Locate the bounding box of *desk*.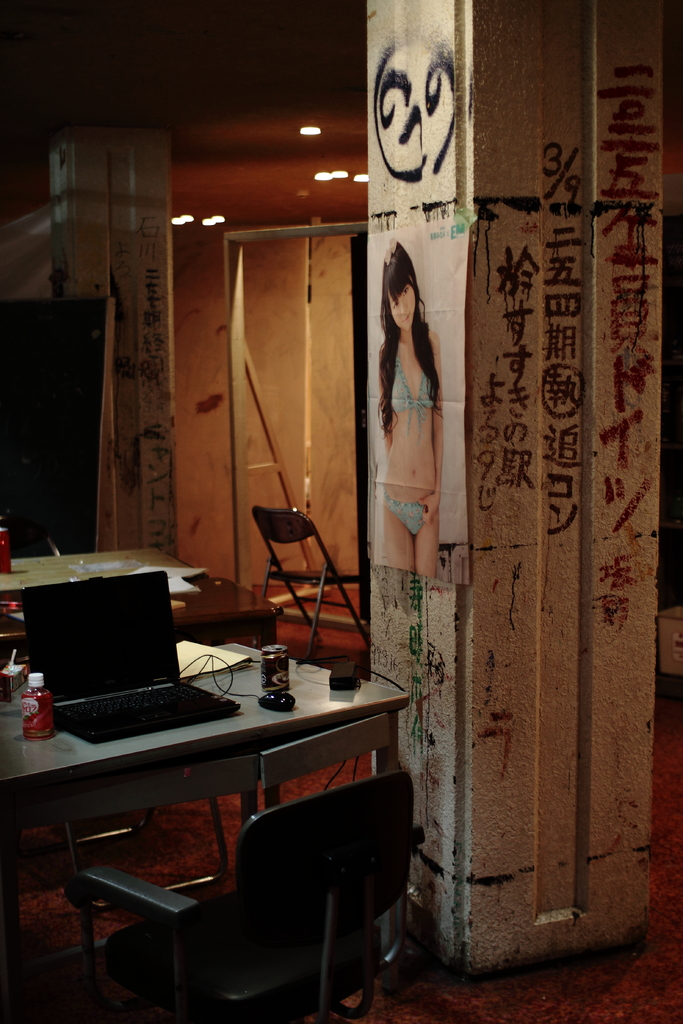
Bounding box: 19:585:422:1012.
